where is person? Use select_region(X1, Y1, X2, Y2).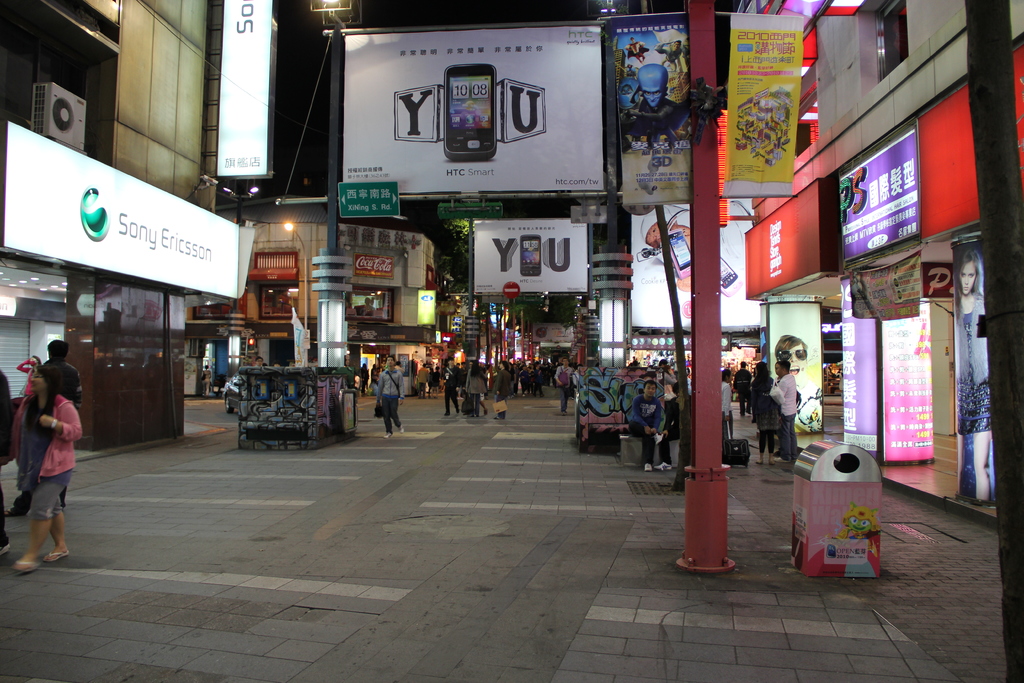
select_region(654, 36, 679, 72).
